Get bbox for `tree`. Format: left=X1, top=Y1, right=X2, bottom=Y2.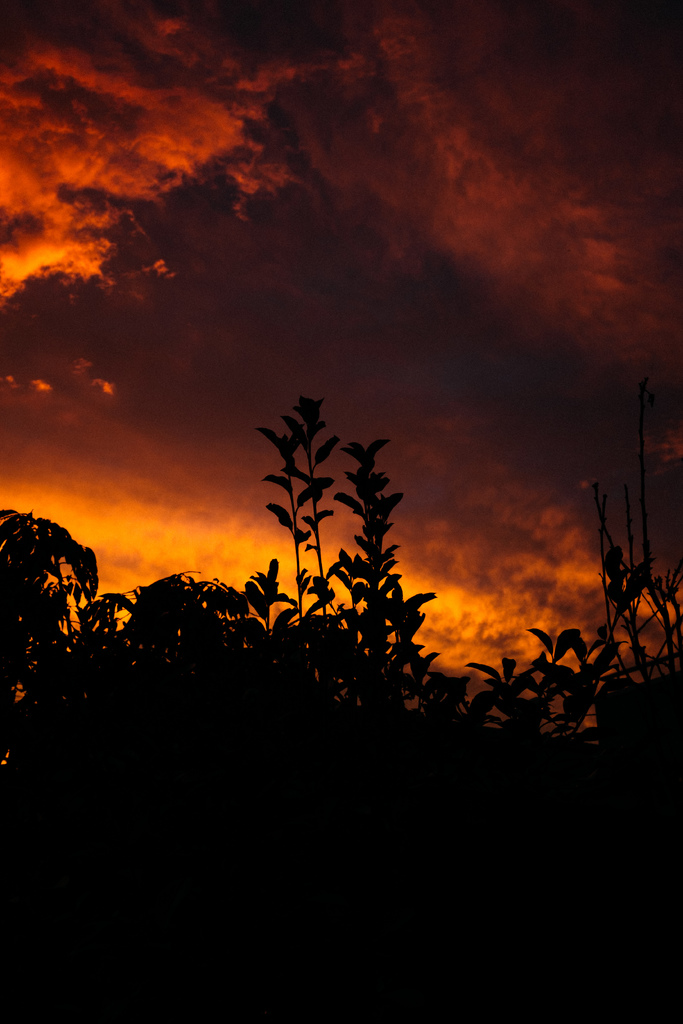
left=82, top=566, right=251, bottom=662.
